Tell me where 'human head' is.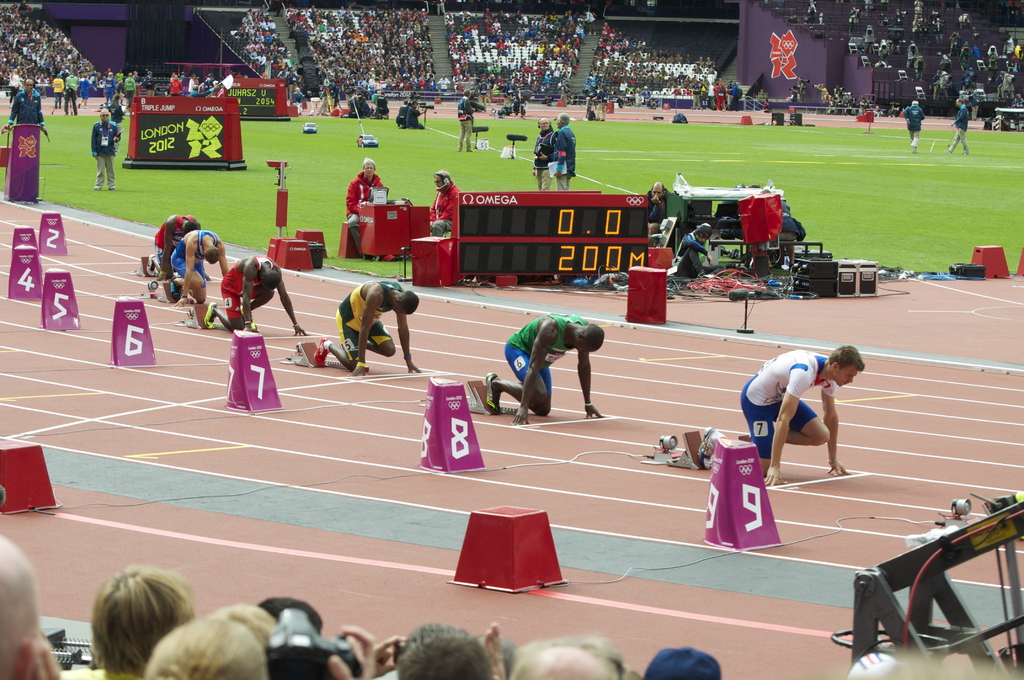
'human head' is at {"left": 22, "top": 77, "right": 33, "bottom": 93}.
